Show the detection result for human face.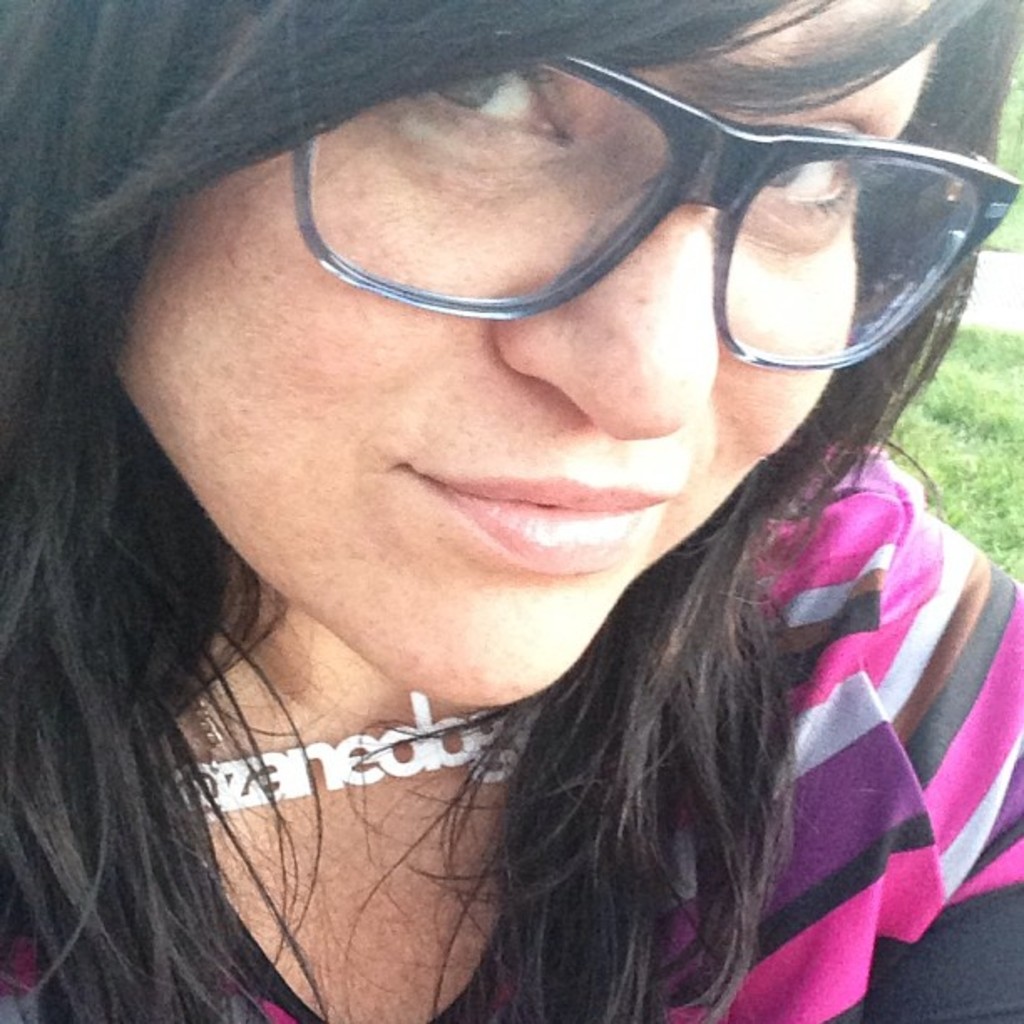
box=[102, 0, 945, 704].
